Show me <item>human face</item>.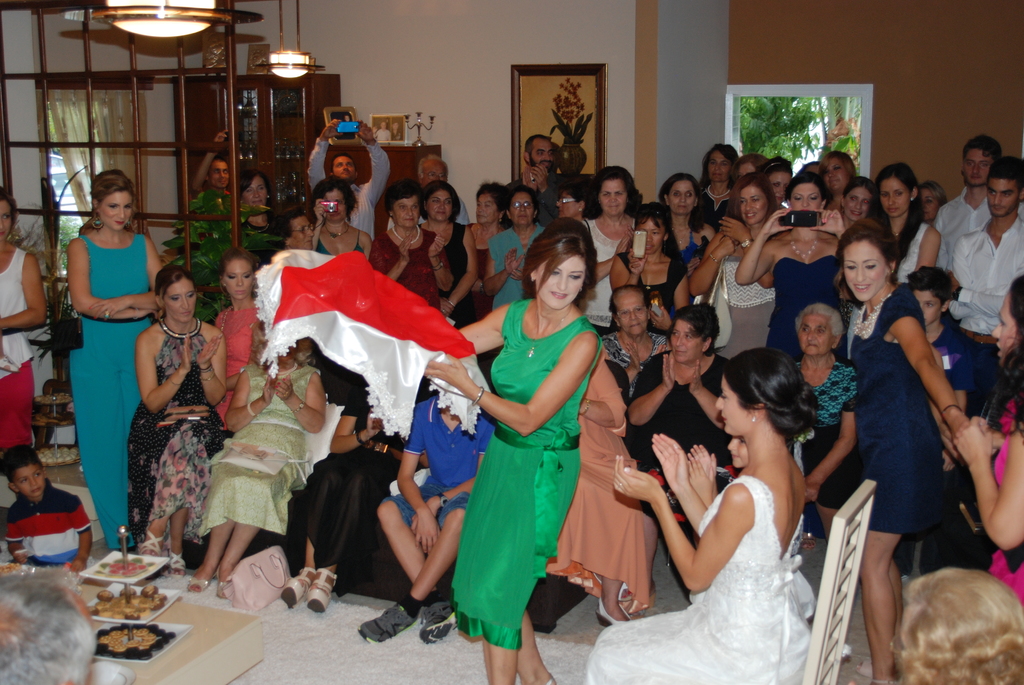
<item>human face</item> is here: 836, 244, 889, 301.
